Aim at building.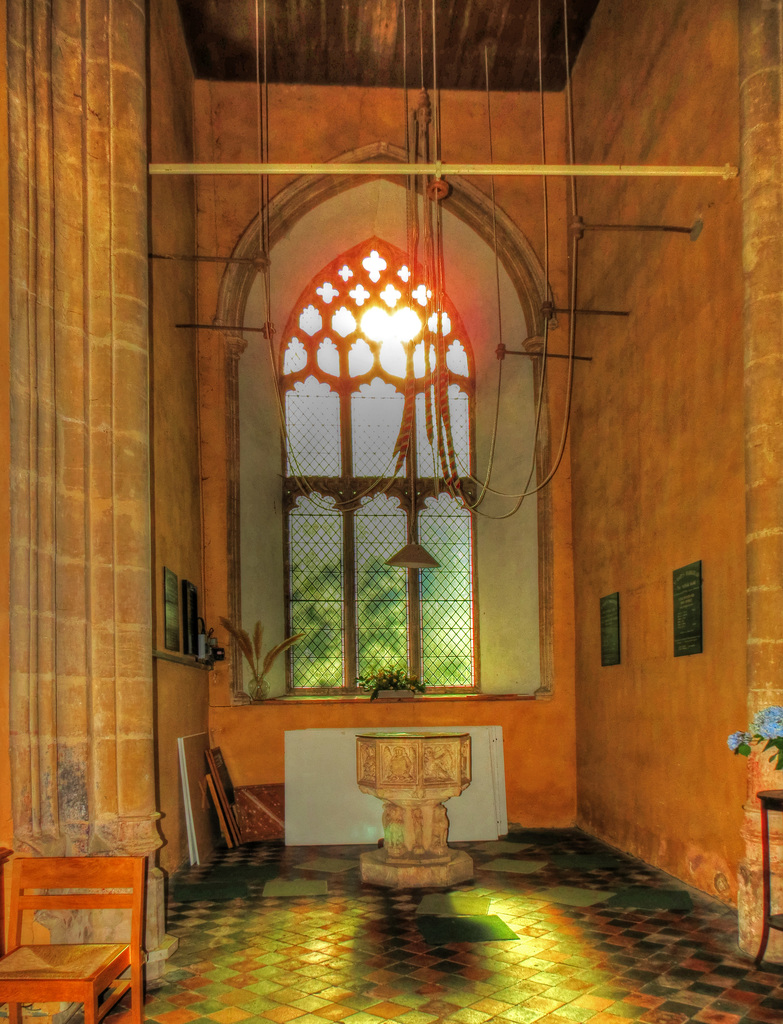
Aimed at {"left": 0, "top": 0, "right": 782, "bottom": 1023}.
